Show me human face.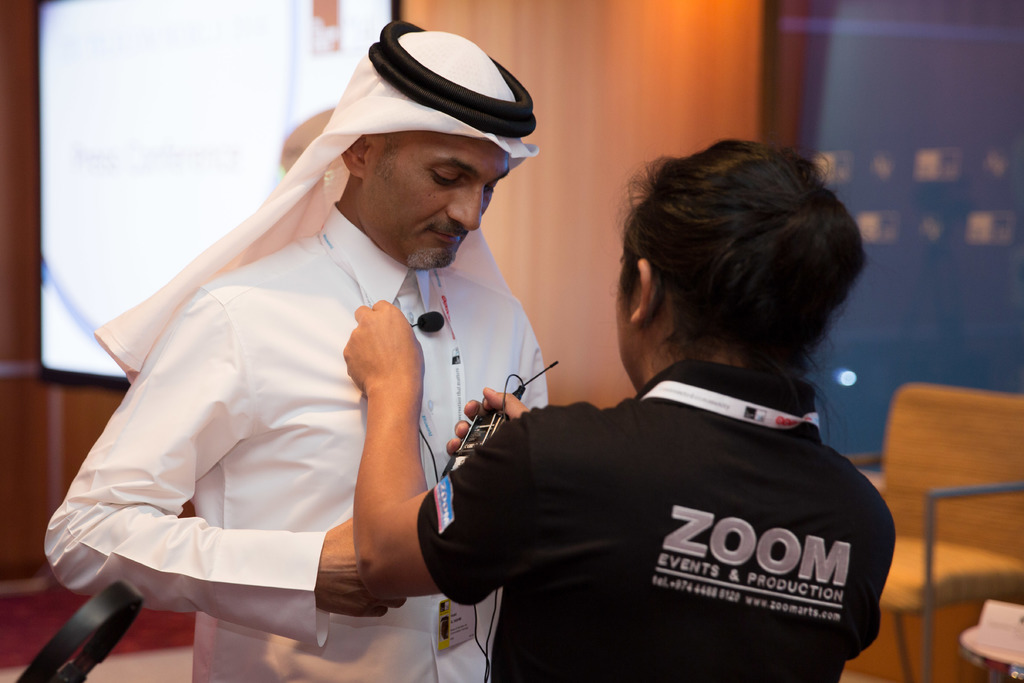
human face is here: BBox(358, 130, 509, 268).
